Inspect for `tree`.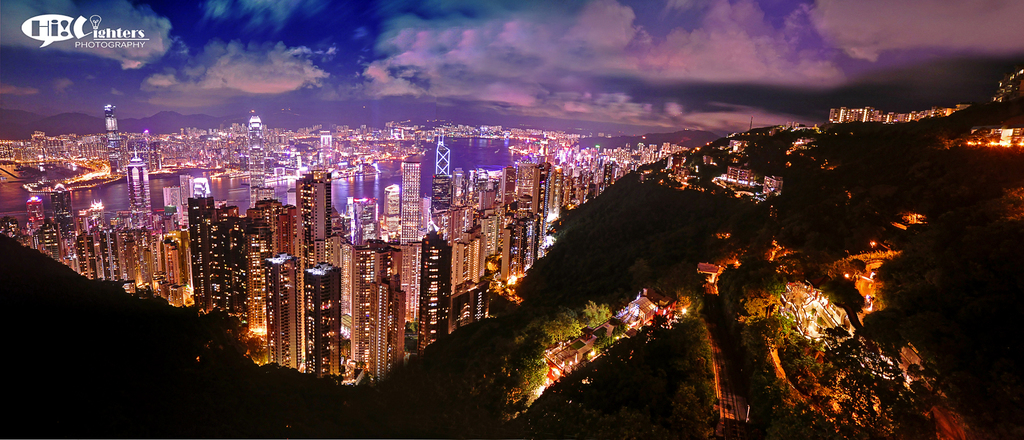
Inspection: 485, 259, 499, 281.
